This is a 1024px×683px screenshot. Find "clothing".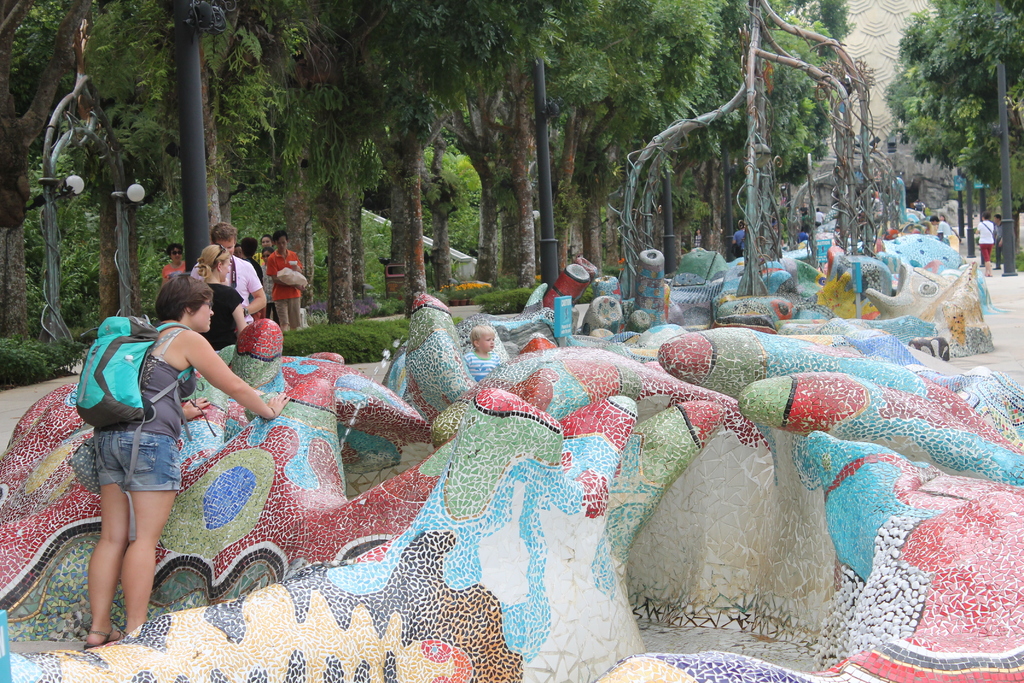
Bounding box: {"left": 735, "top": 229, "right": 756, "bottom": 268}.
